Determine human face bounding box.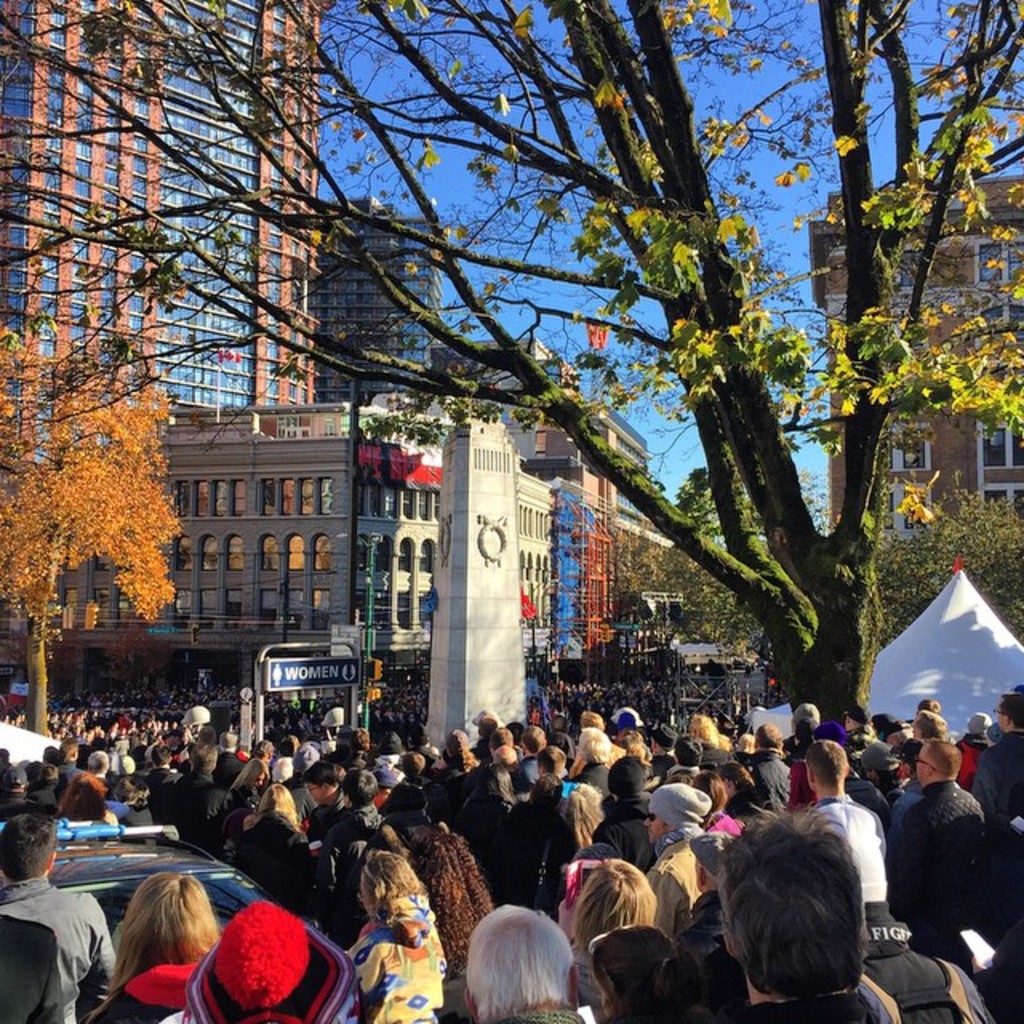
Determined: detection(909, 750, 926, 782).
